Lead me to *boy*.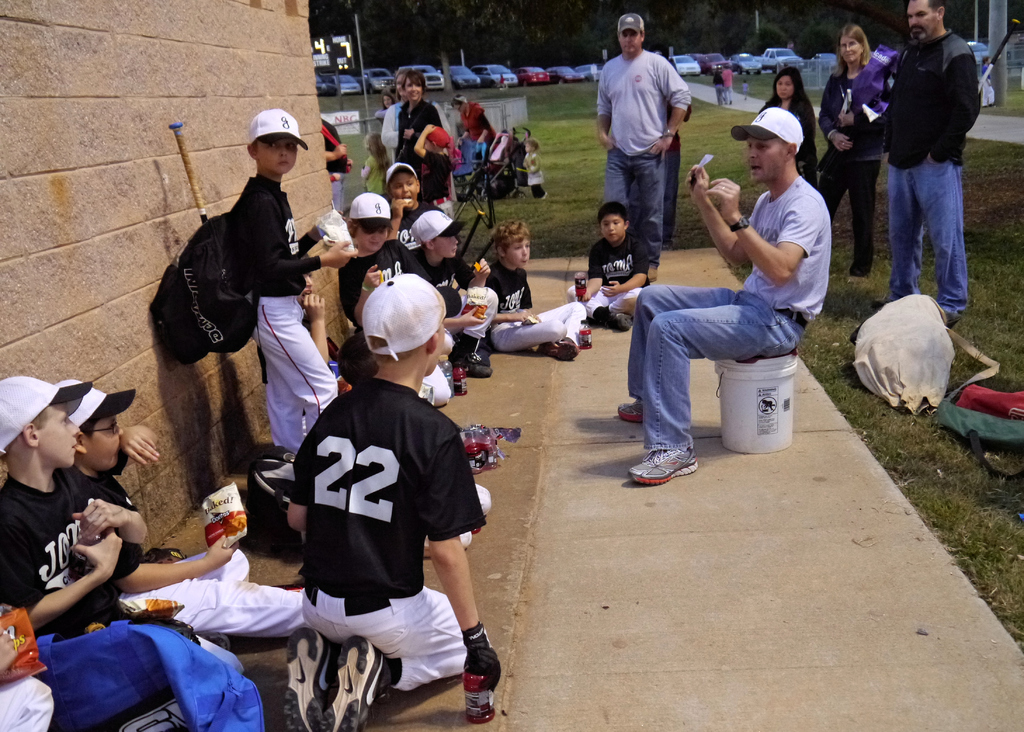
Lead to x1=223, y1=108, x2=360, y2=462.
